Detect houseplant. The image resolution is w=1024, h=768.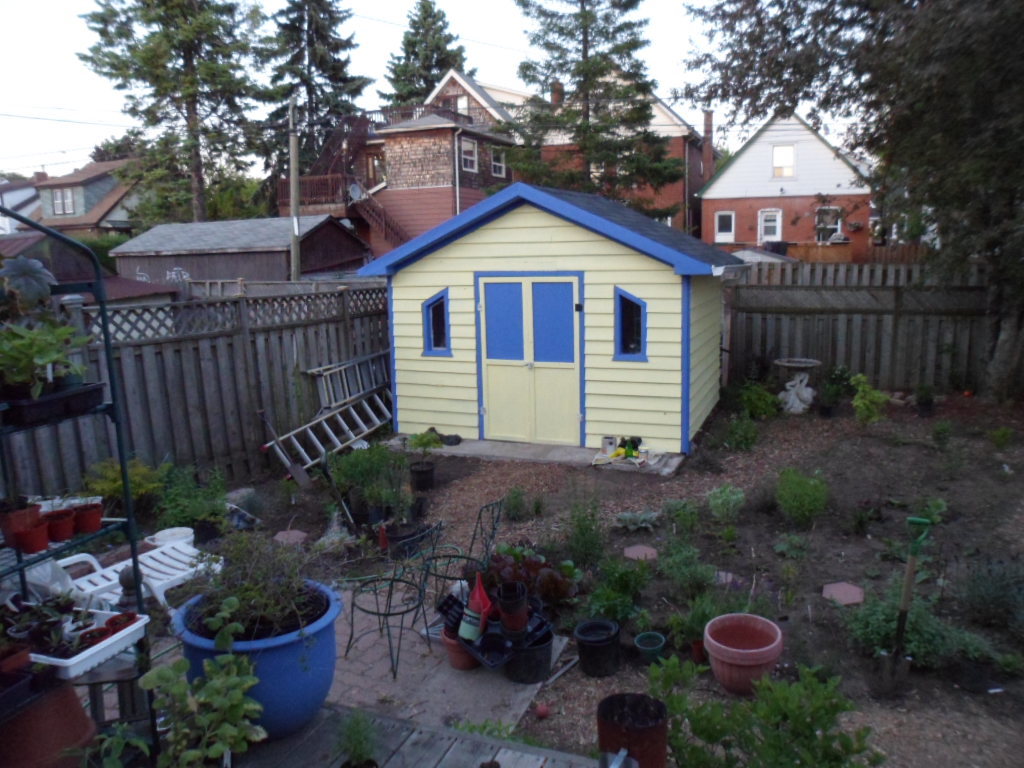
x1=42, y1=486, x2=75, y2=542.
